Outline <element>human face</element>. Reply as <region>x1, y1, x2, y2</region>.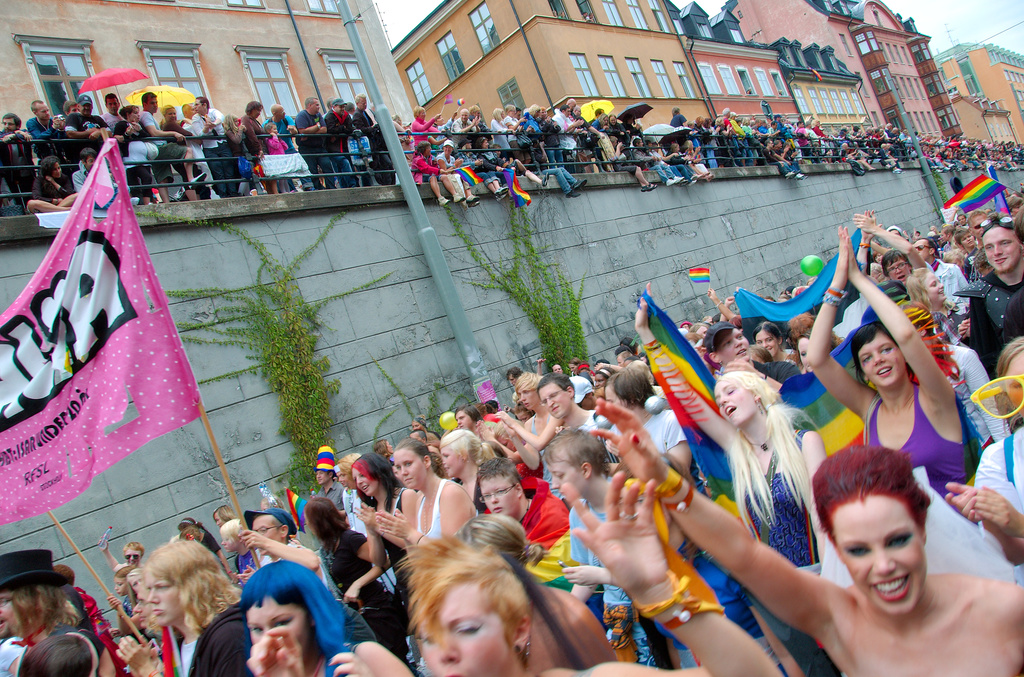
<region>828, 491, 917, 623</region>.
